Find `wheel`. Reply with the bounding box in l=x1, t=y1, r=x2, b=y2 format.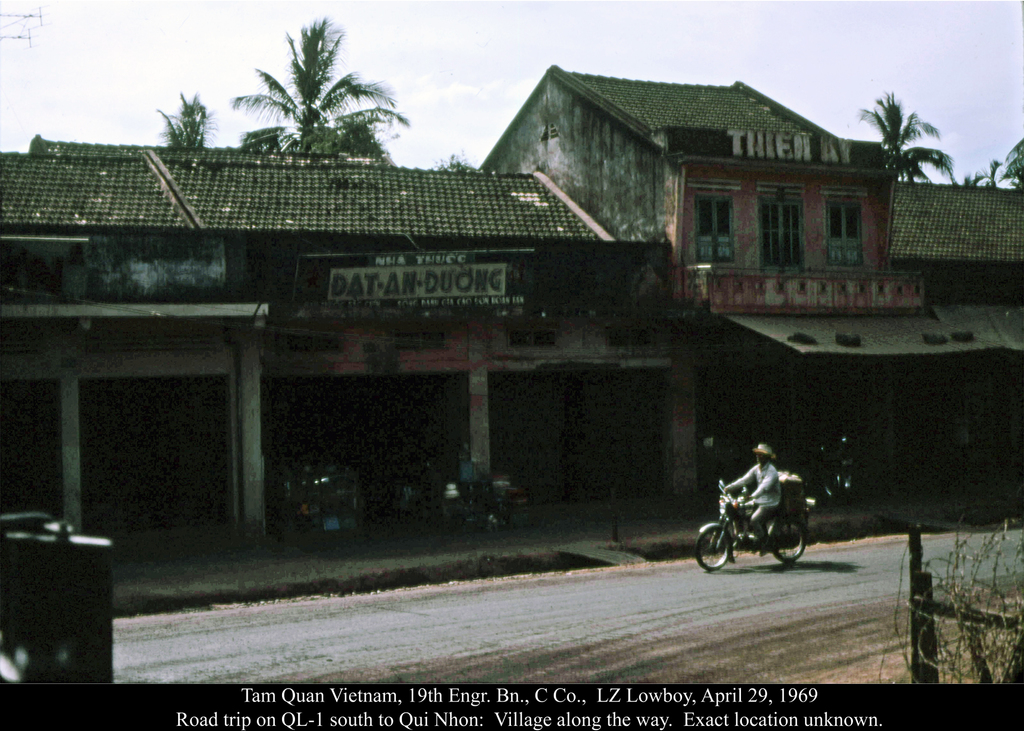
l=762, t=520, r=803, b=561.
